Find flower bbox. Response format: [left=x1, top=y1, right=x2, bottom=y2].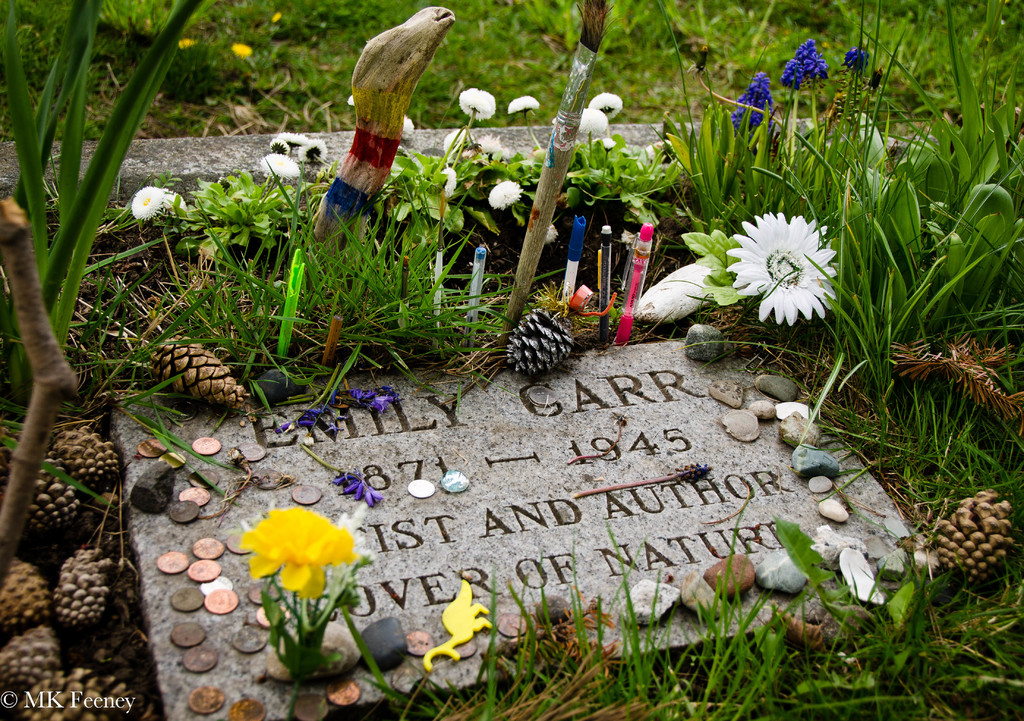
[left=508, top=97, right=541, bottom=117].
